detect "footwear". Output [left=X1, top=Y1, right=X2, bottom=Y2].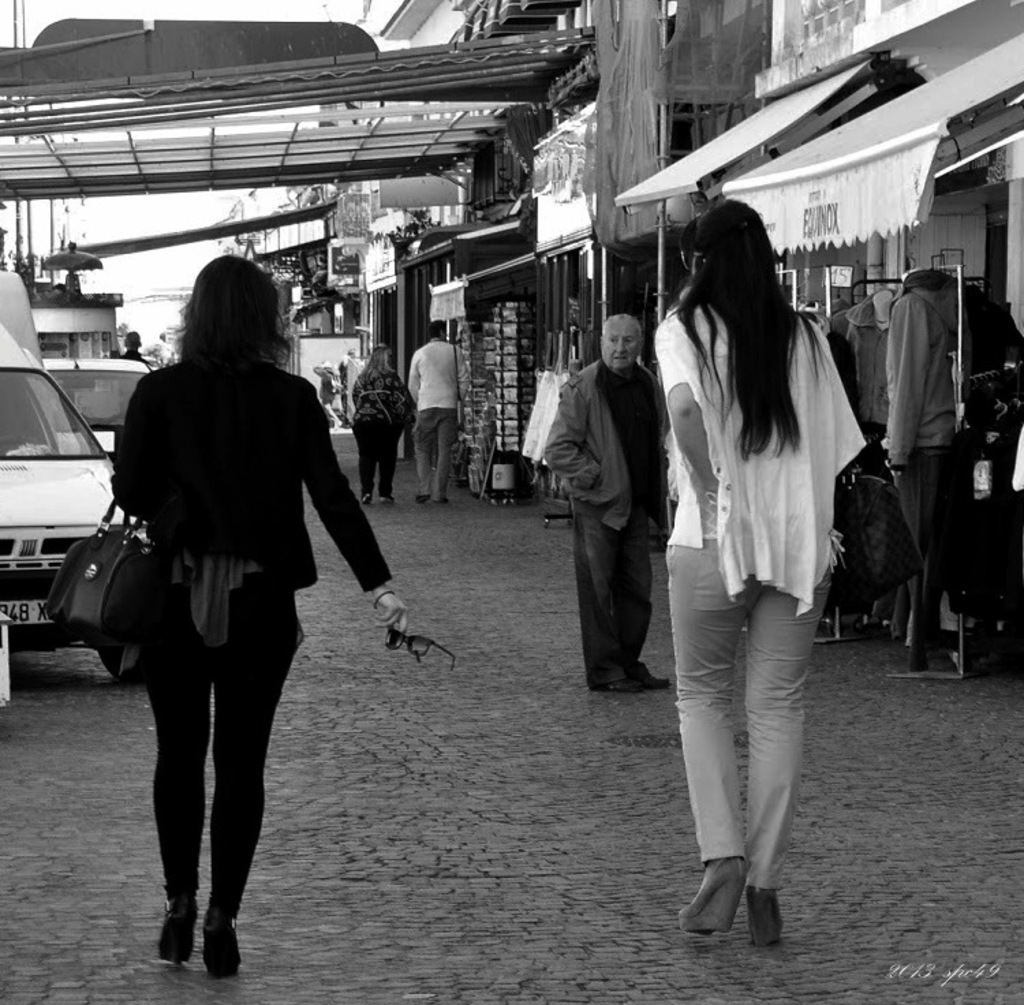
[left=674, top=849, right=752, bottom=934].
